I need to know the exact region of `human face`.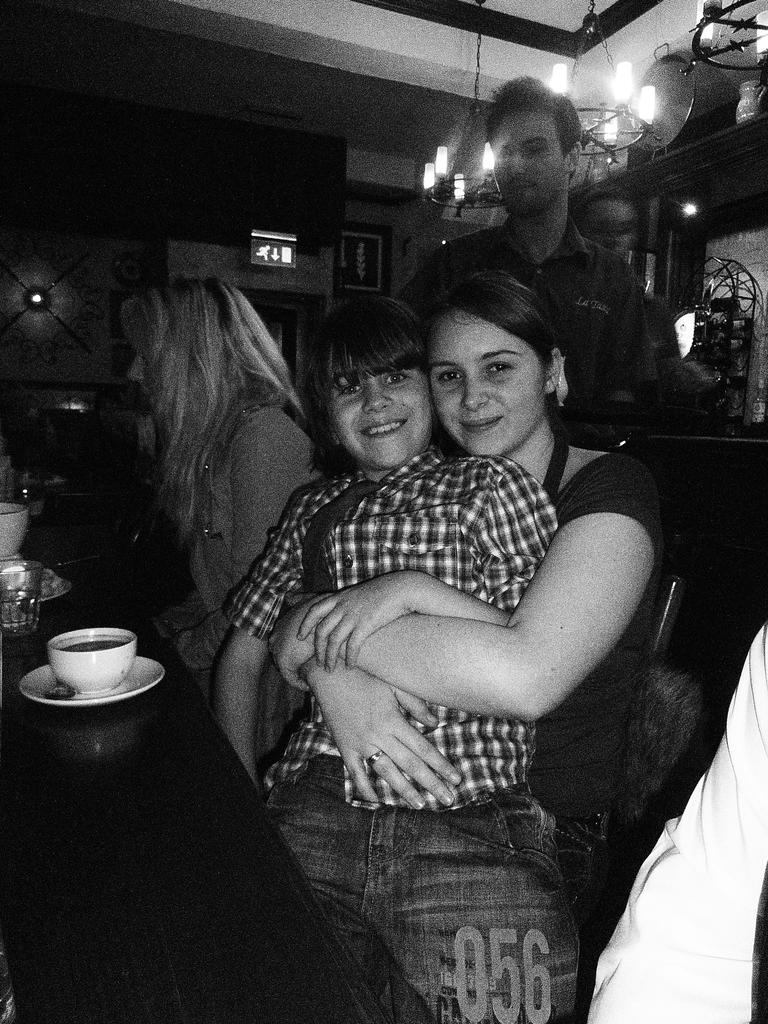
Region: [x1=125, y1=345, x2=153, y2=410].
